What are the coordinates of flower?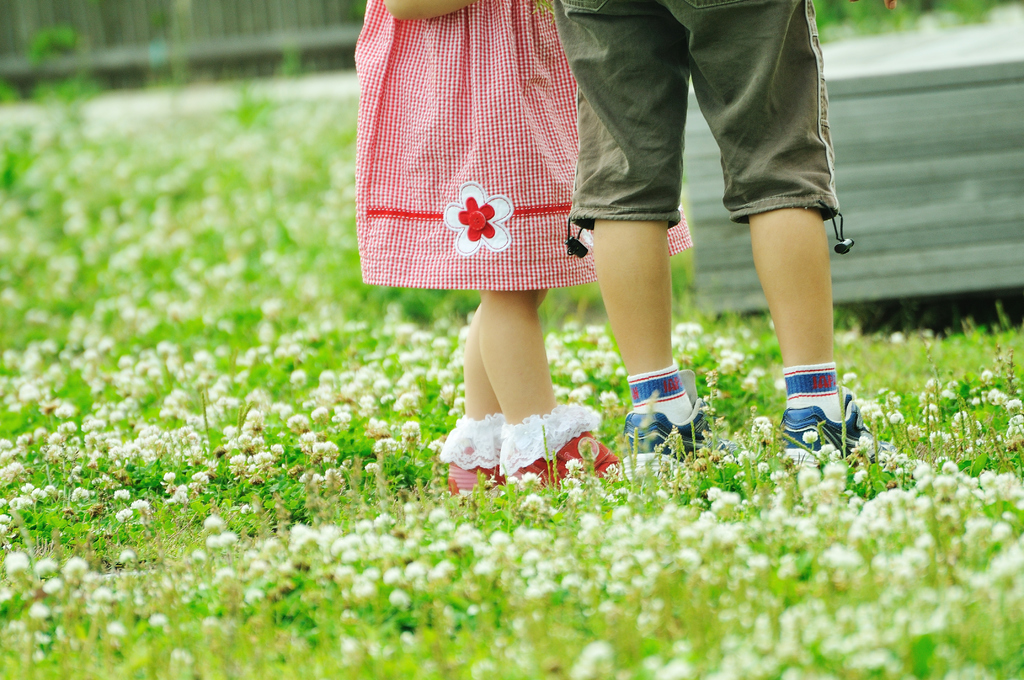
BBox(436, 168, 525, 257).
